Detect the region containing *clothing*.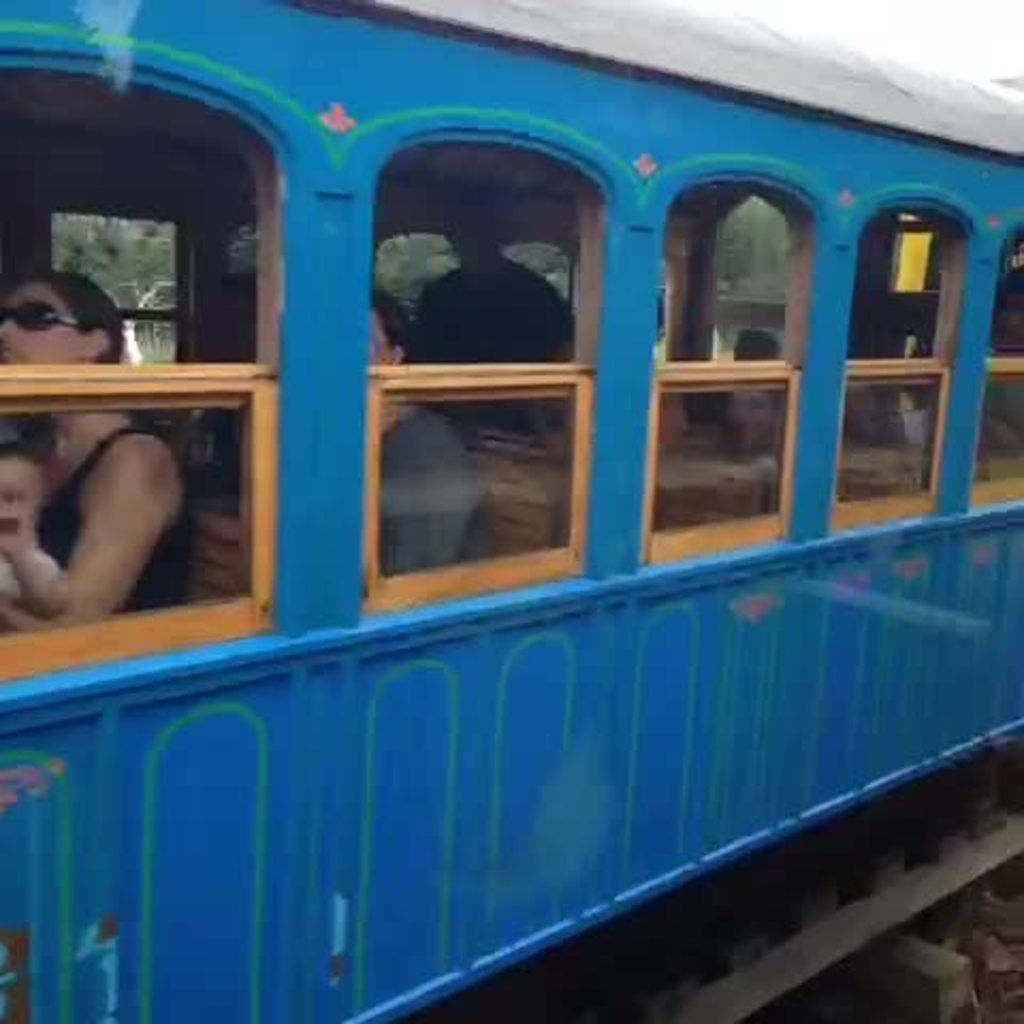
bbox(19, 384, 226, 651).
